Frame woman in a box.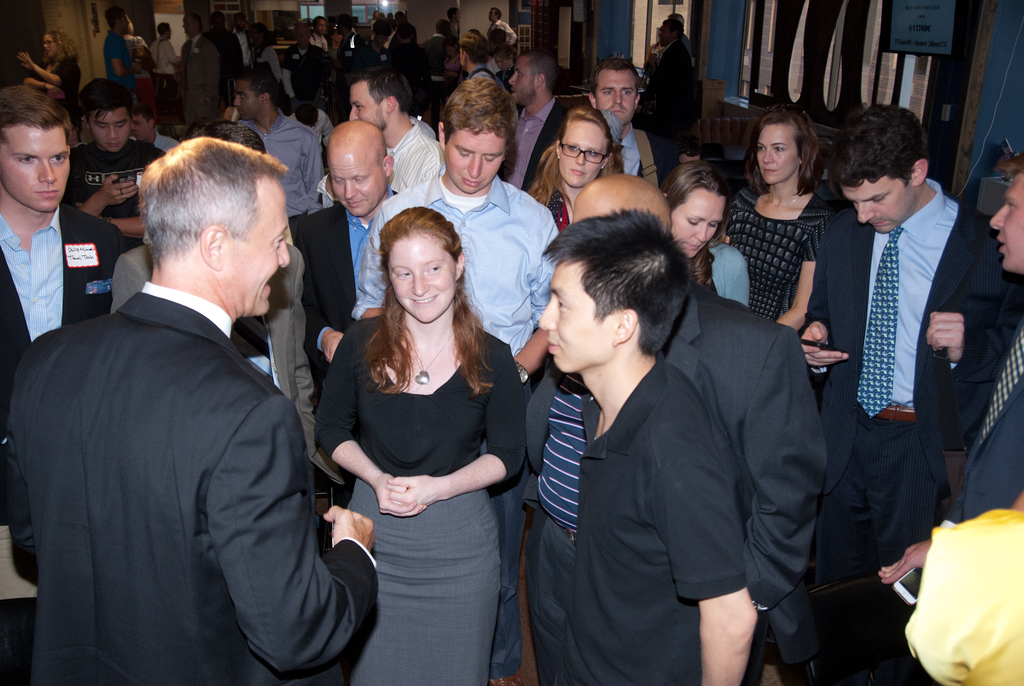
Rect(666, 158, 736, 290).
